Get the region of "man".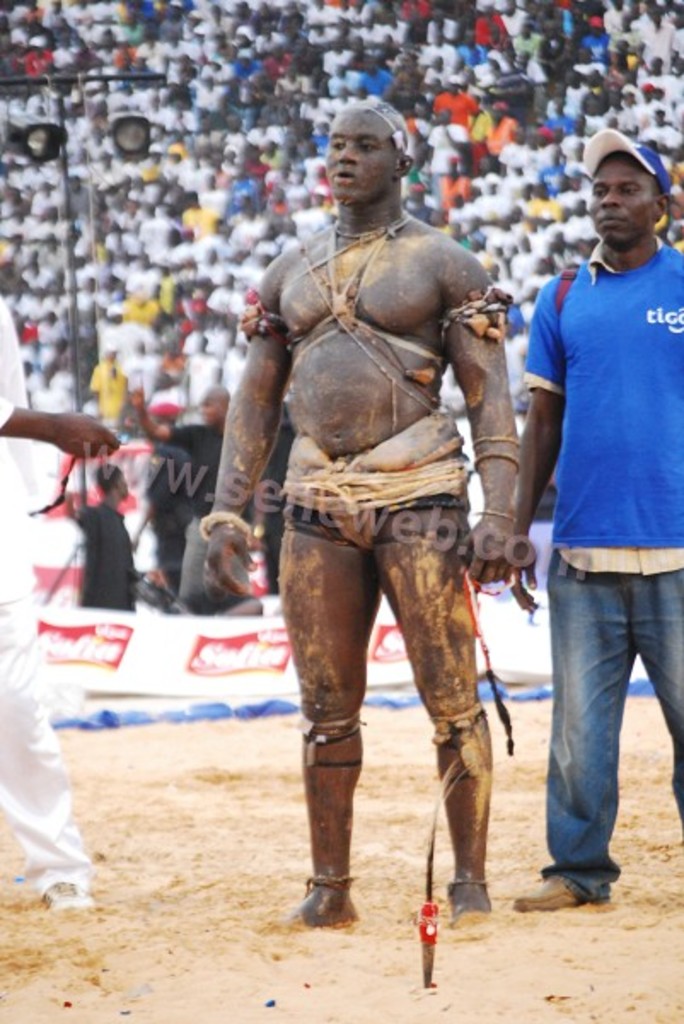
bbox(241, 80, 536, 983).
